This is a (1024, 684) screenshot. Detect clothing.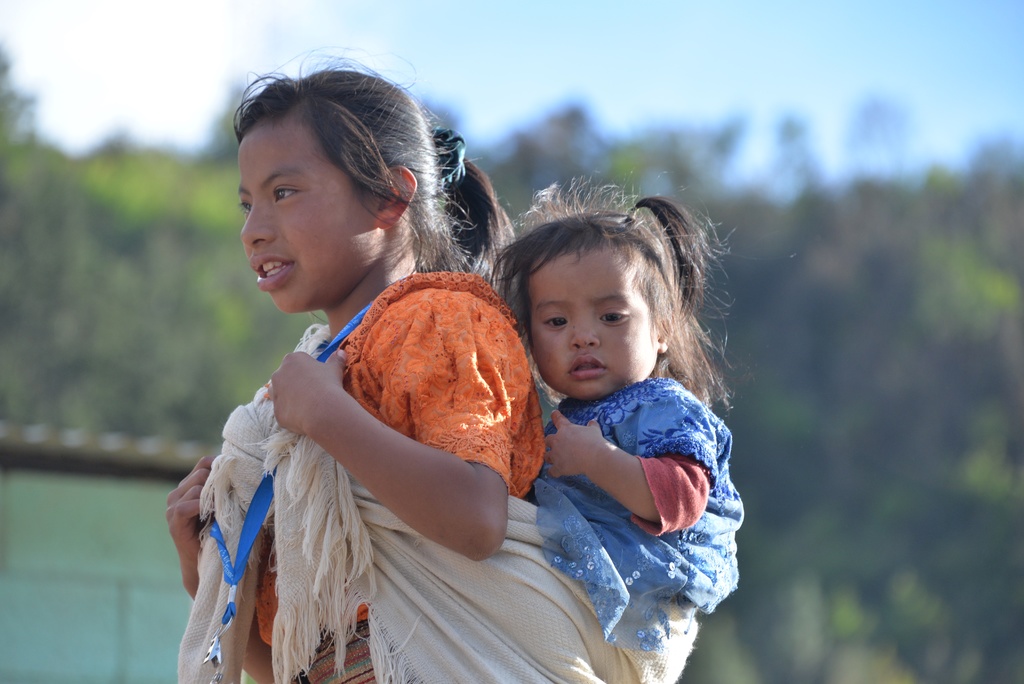
{"x1": 159, "y1": 256, "x2": 751, "y2": 677}.
